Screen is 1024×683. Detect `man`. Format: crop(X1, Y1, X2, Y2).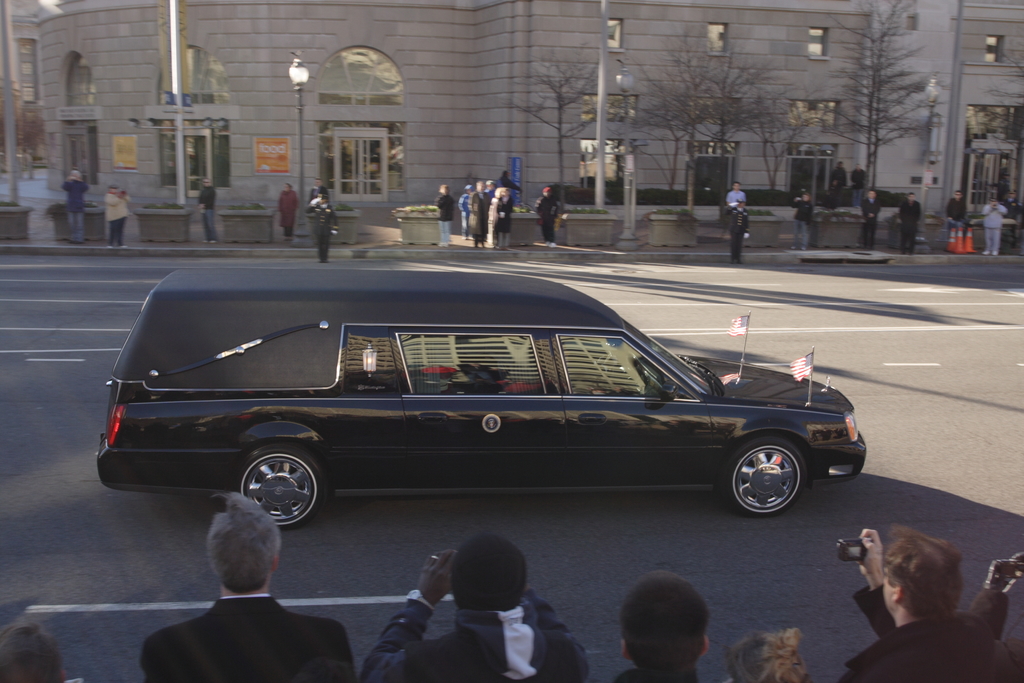
crop(899, 190, 920, 253).
